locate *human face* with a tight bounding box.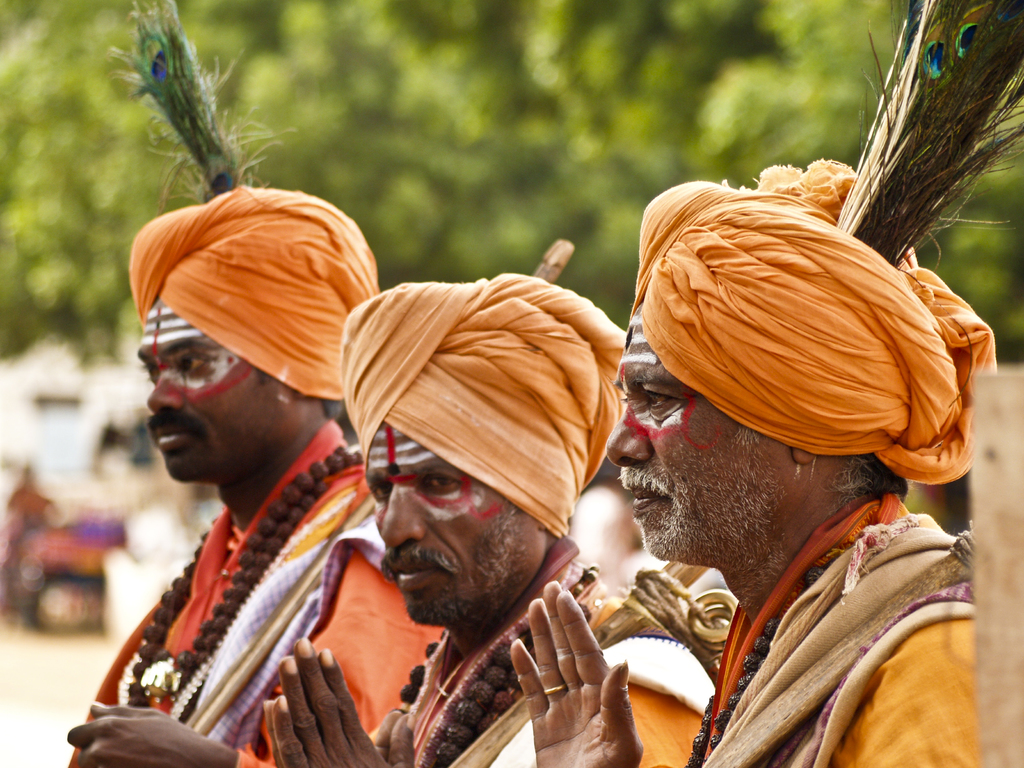
364/419/533/625.
